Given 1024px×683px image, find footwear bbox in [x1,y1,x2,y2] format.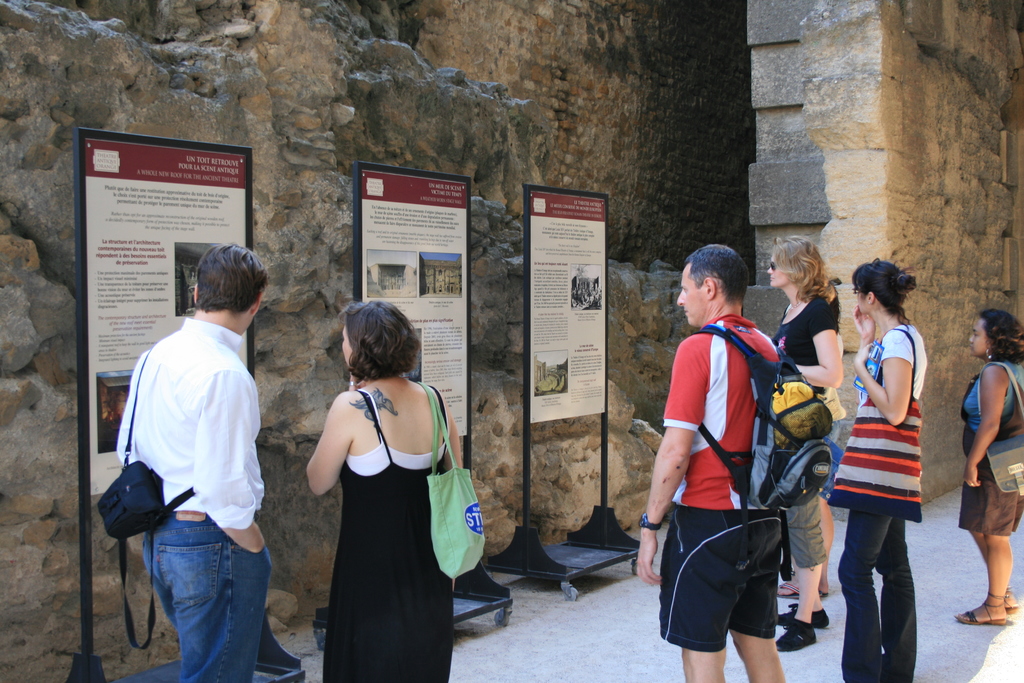
[820,589,829,597].
